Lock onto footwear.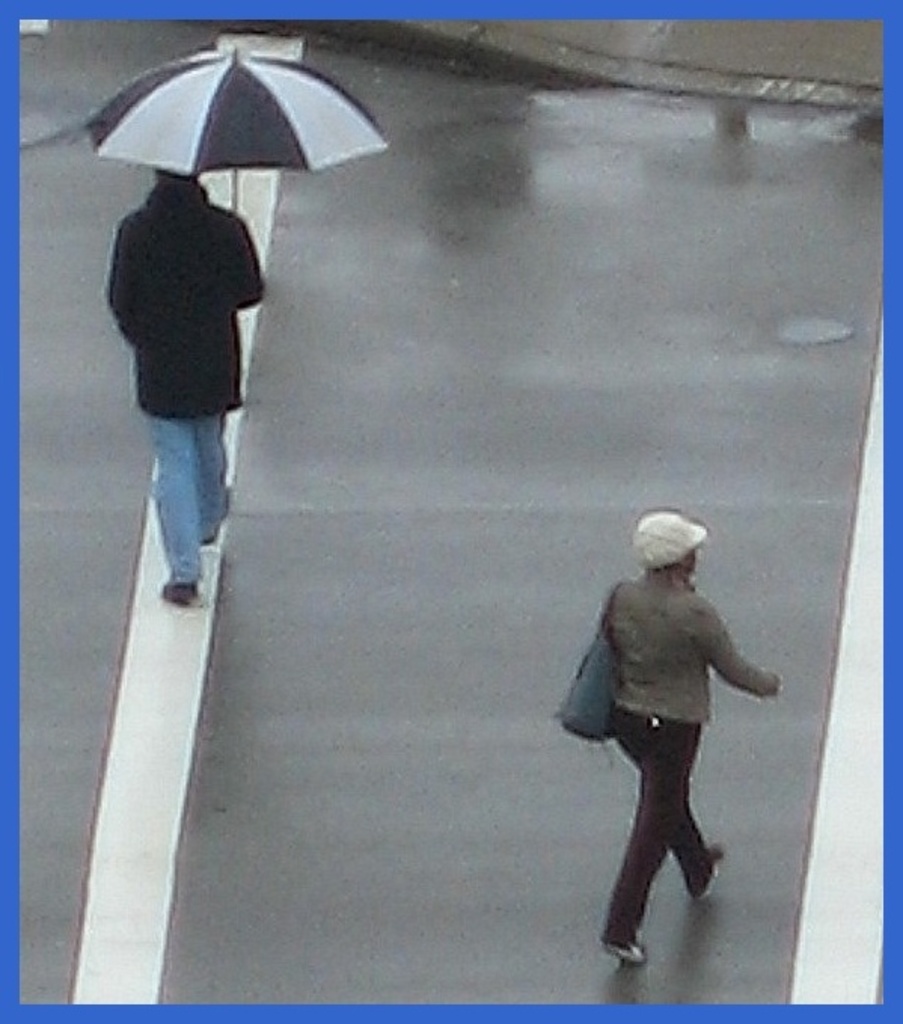
Locked: left=160, top=576, right=196, bottom=605.
